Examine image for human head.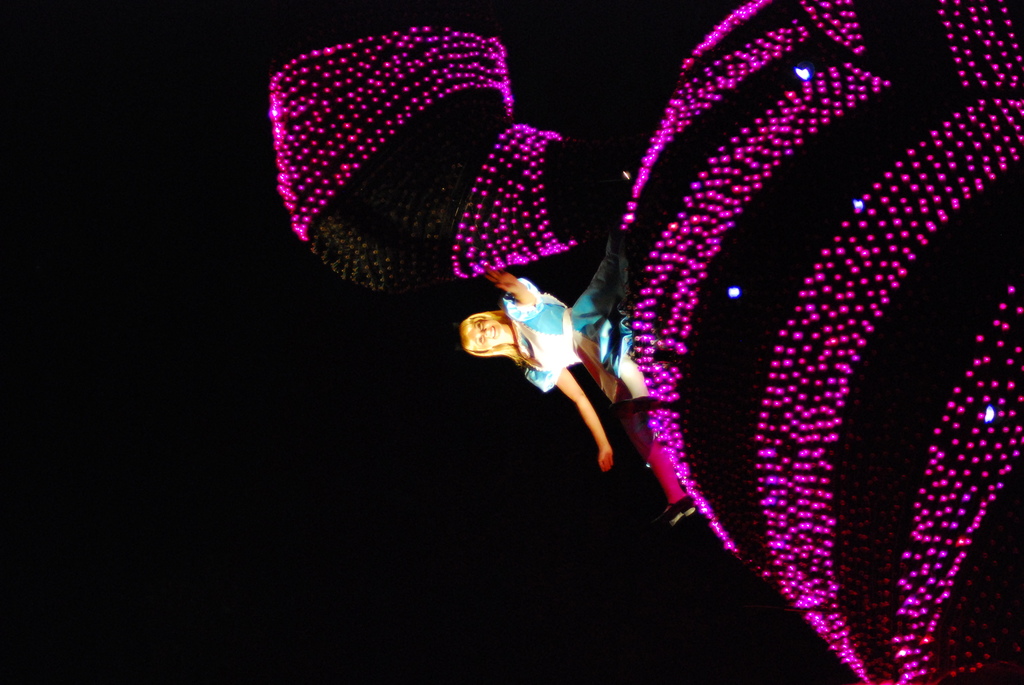
Examination result: region(456, 313, 502, 352).
